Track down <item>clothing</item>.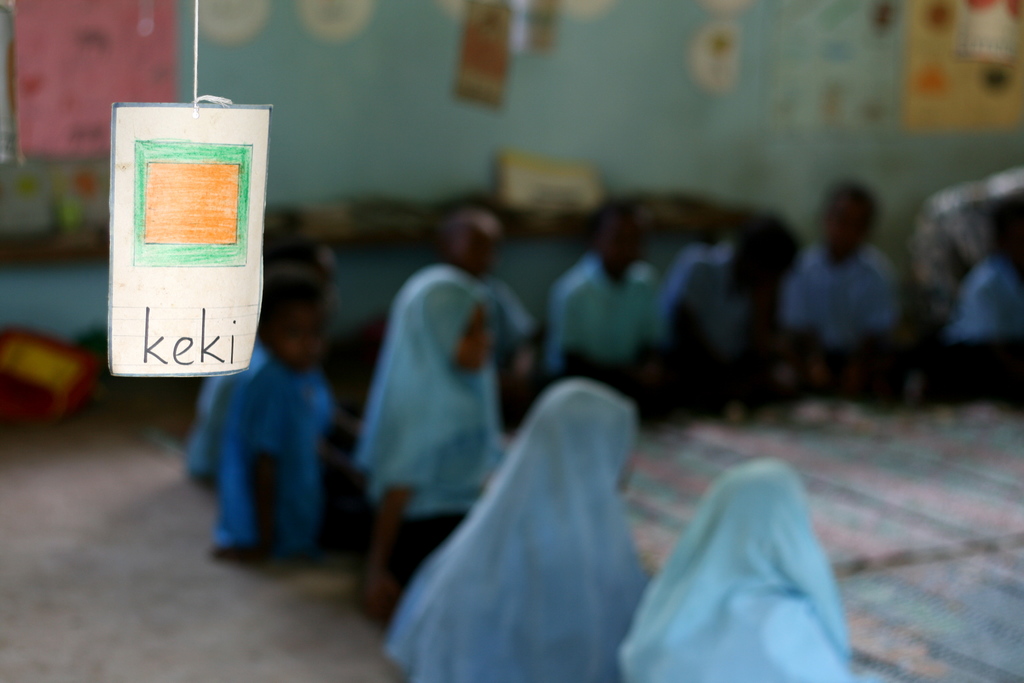
Tracked to {"left": 788, "top": 203, "right": 909, "bottom": 378}.
